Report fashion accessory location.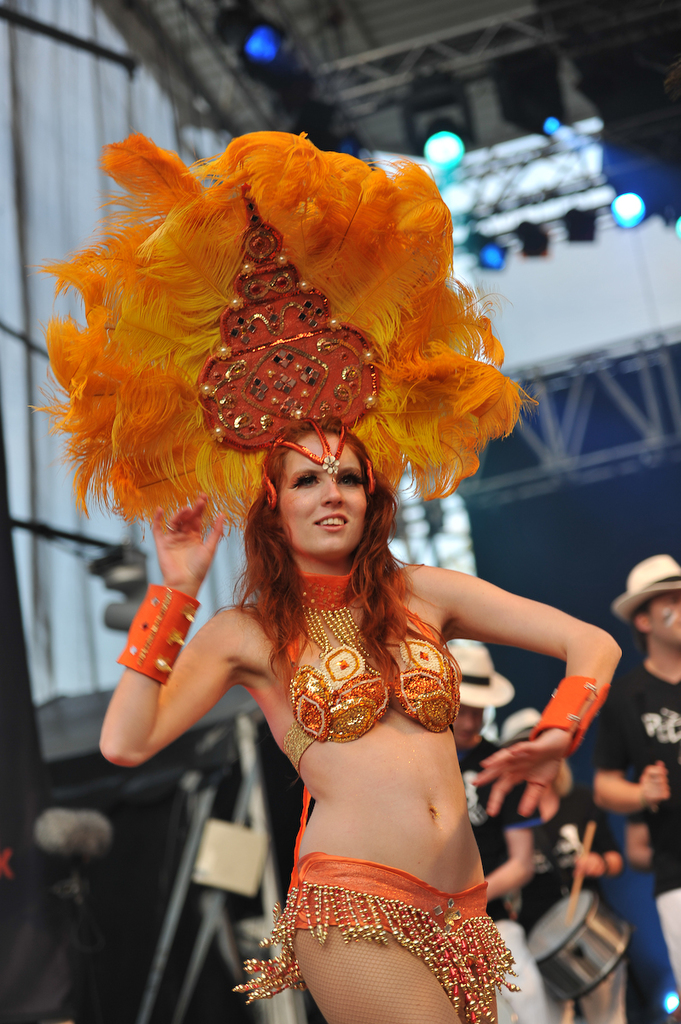
Report: bbox=[233, 881, 522, 1023].
